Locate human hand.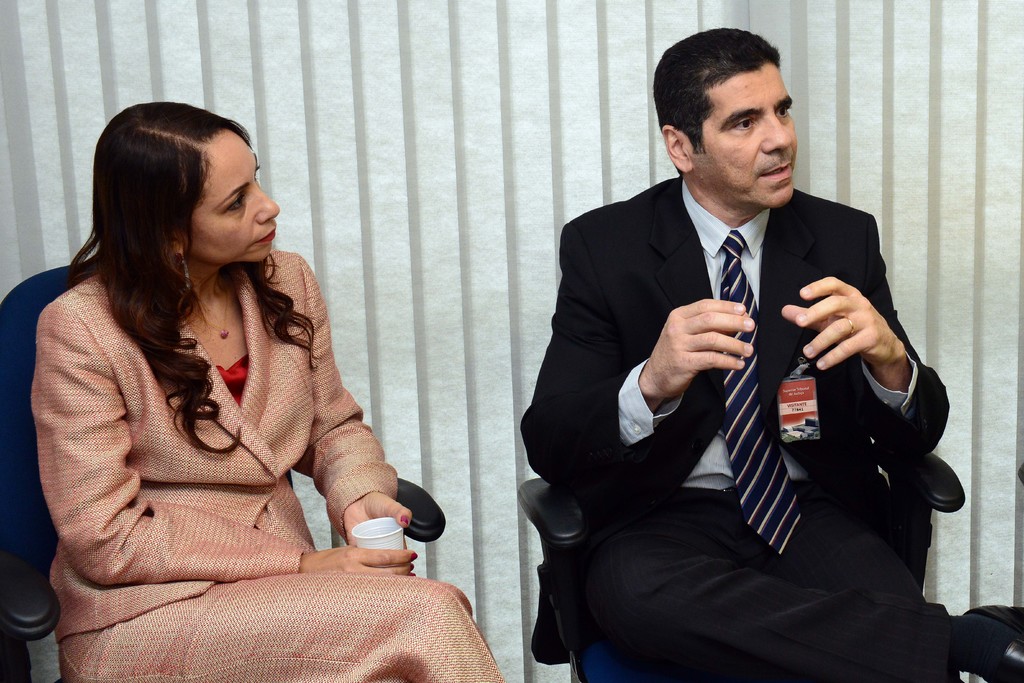
Bounding box: Rect(342, 491, 412, 548).
